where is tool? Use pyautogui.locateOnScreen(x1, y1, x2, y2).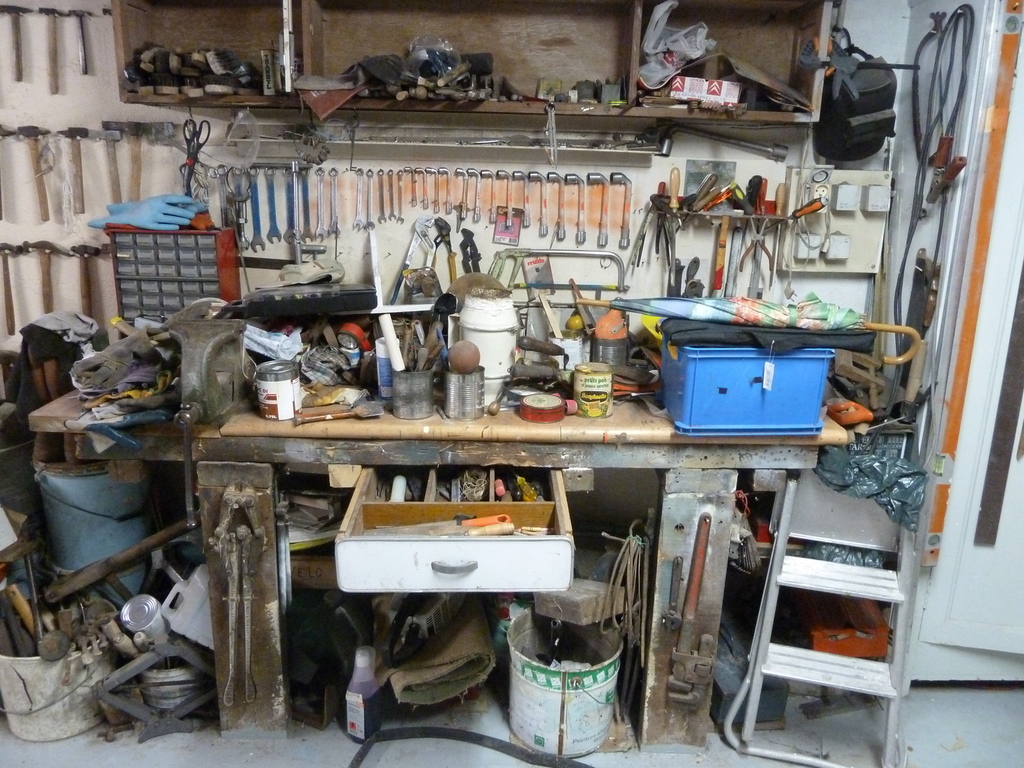
pyautogui.locateOnScreen(301, 164, 310, 239).
